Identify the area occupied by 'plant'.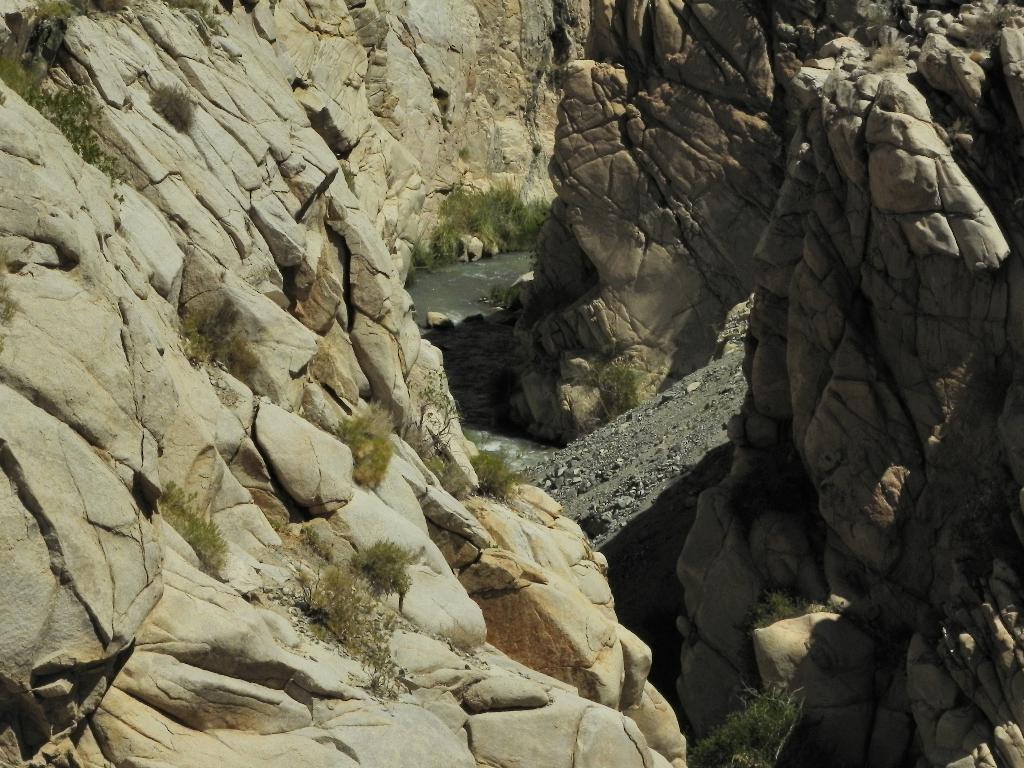
Area: [left=146, top=79, right=198, bottom=136].
